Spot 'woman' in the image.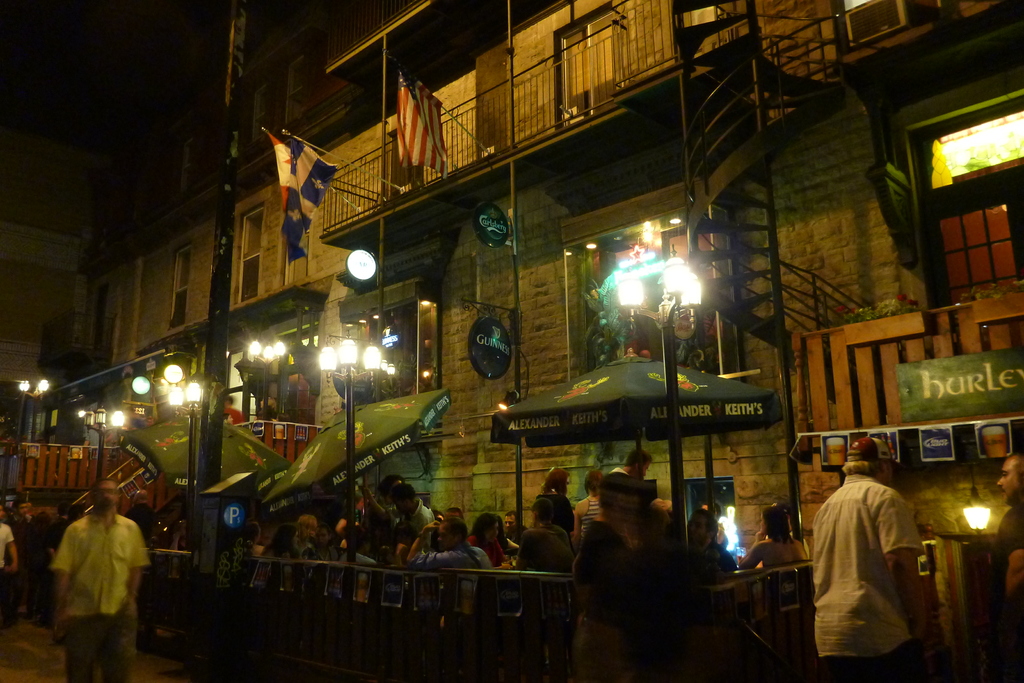
'woman' found at [left=470, top=514, right=516, bottom=572].
